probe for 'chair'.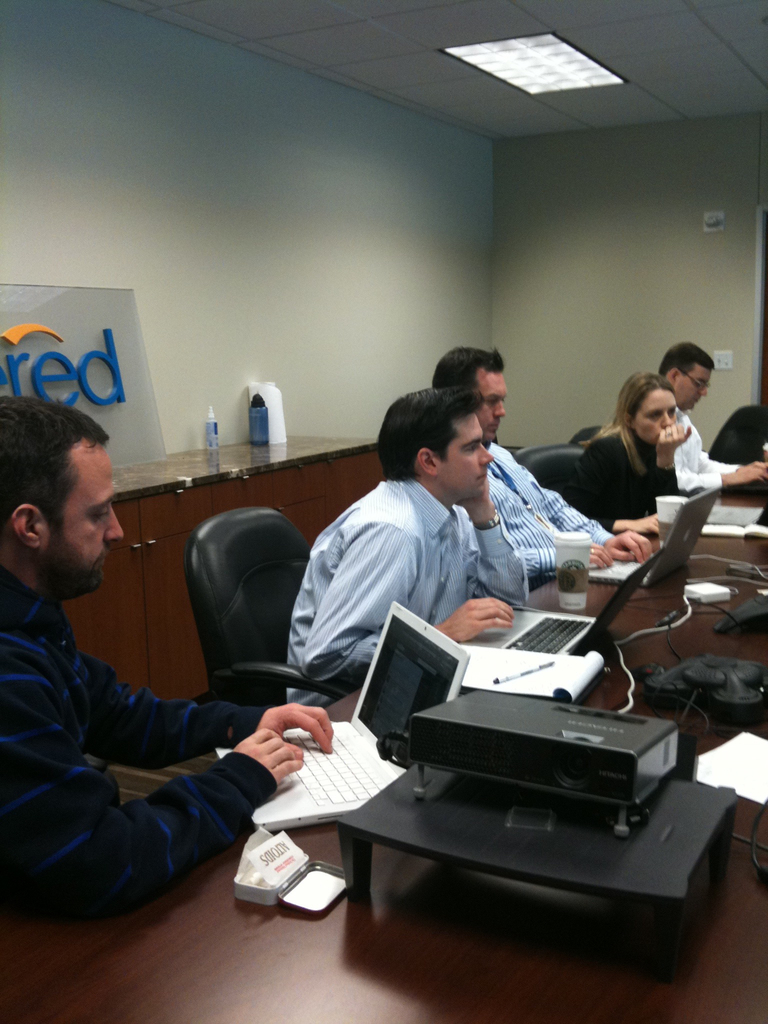
Probe result: [182,502,347,709].
